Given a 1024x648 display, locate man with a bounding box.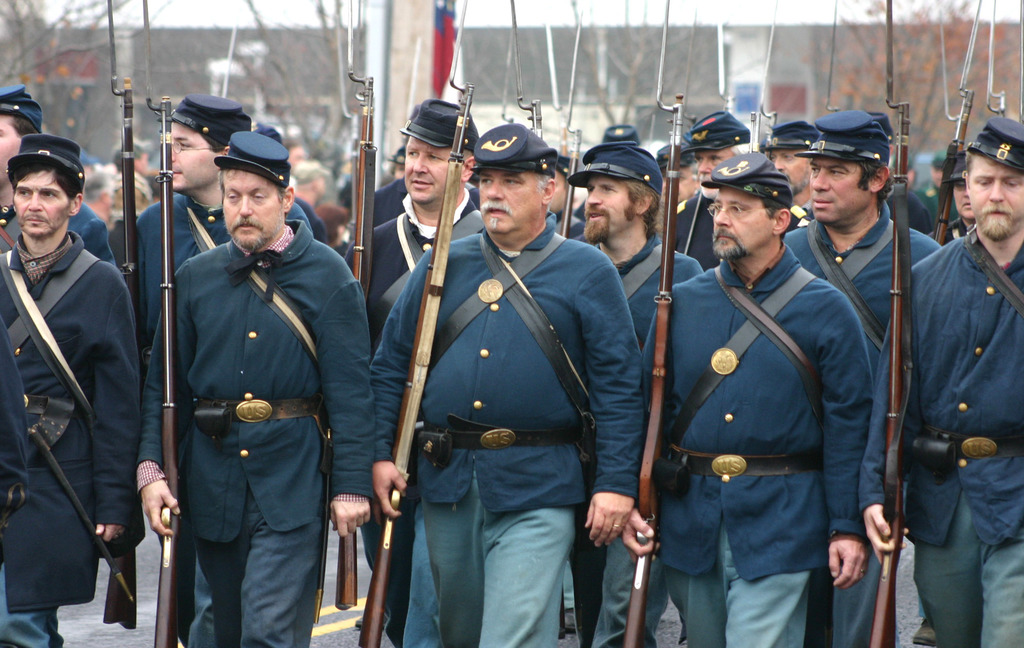
Located: [left=0, top=83, right=120, bottom=275].
